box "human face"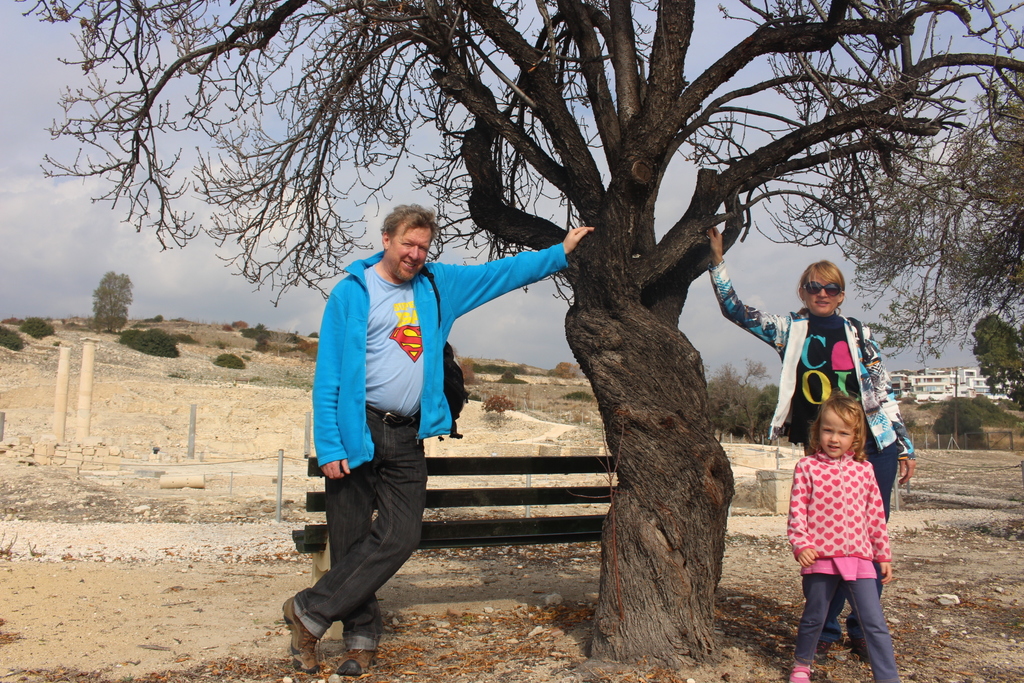
[822,409,852,452]
